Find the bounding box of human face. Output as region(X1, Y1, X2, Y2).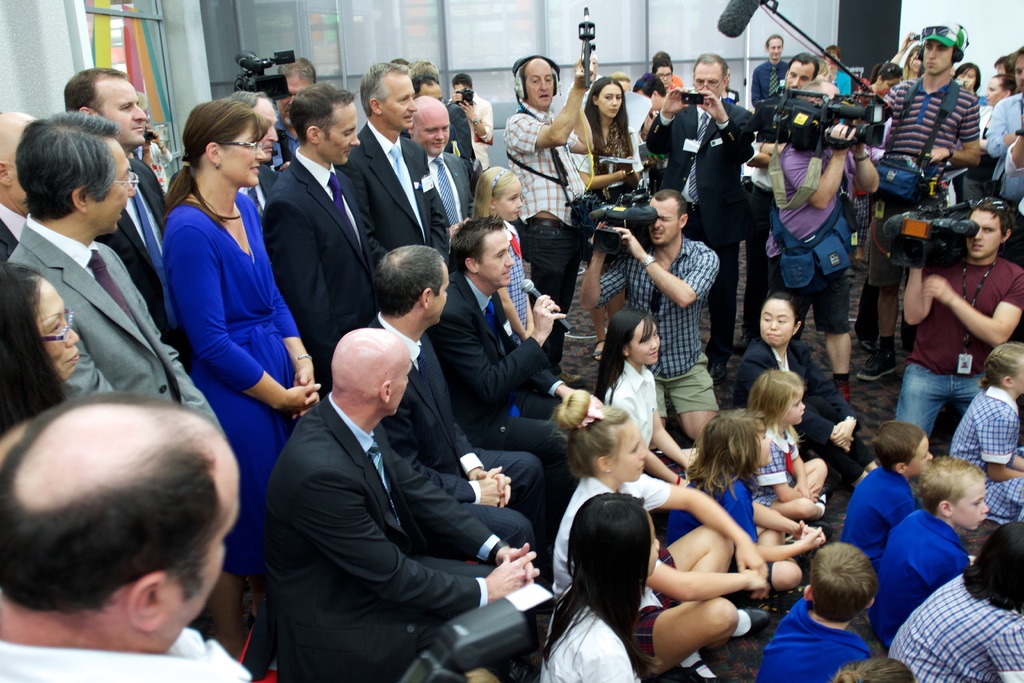
region(36, 281, 79, 381).
